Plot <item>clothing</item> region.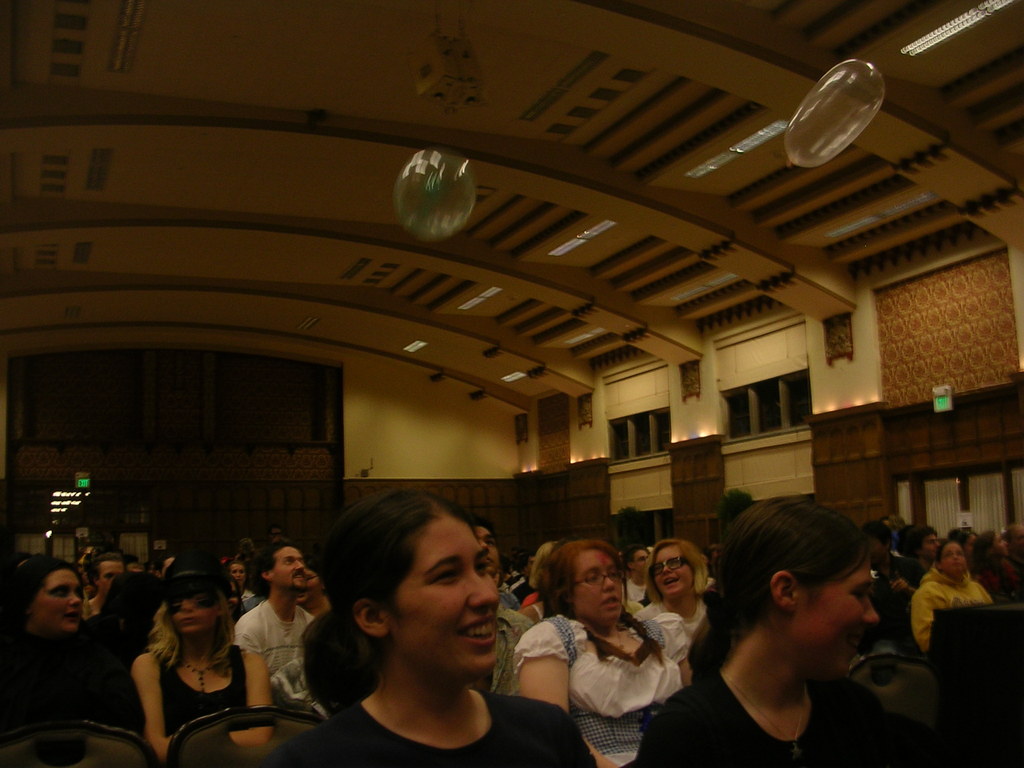
Plotted at rect(276, 698, 598, 767).
